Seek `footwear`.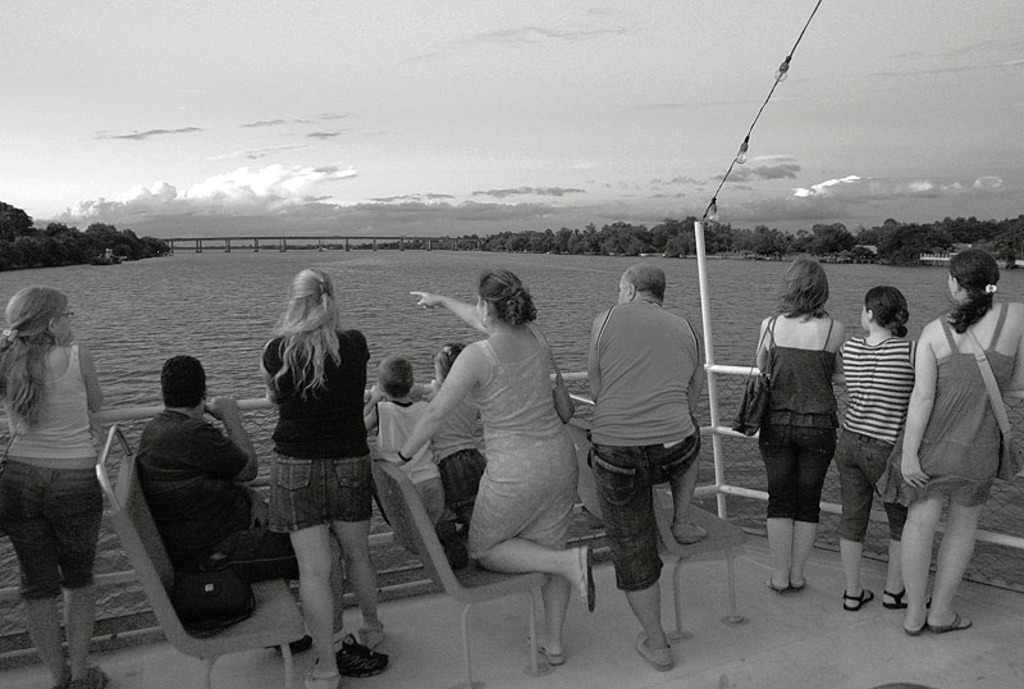
669/512/713/543.
